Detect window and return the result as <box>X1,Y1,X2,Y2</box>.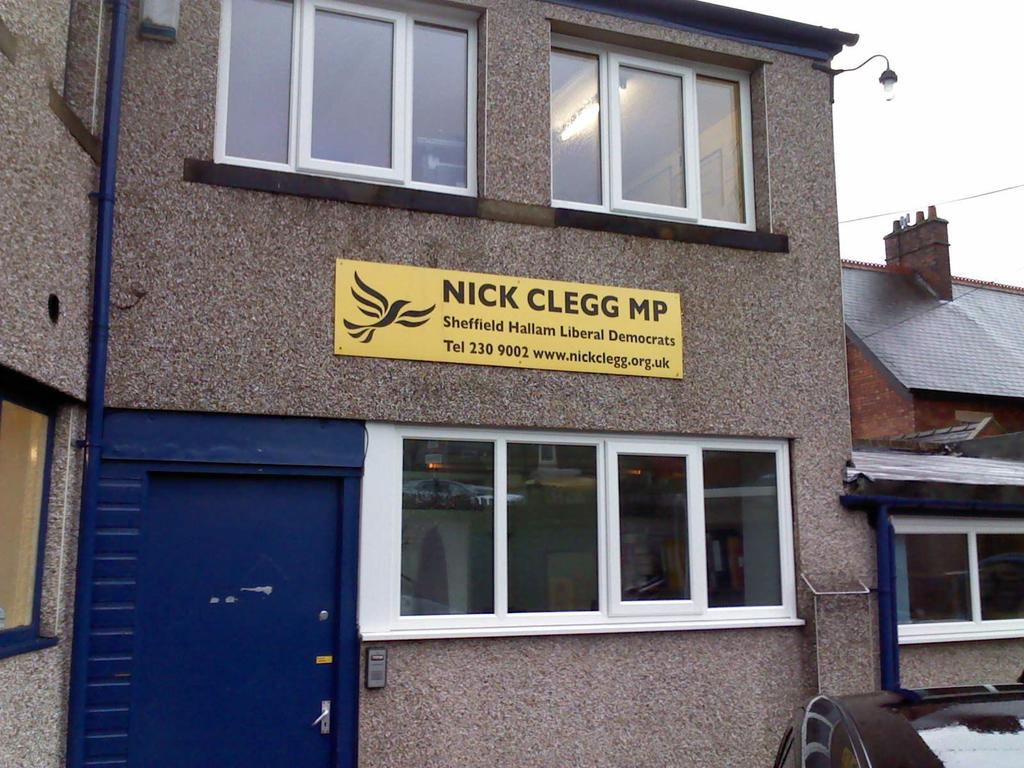
<box>888,515,1023,648</box>.
